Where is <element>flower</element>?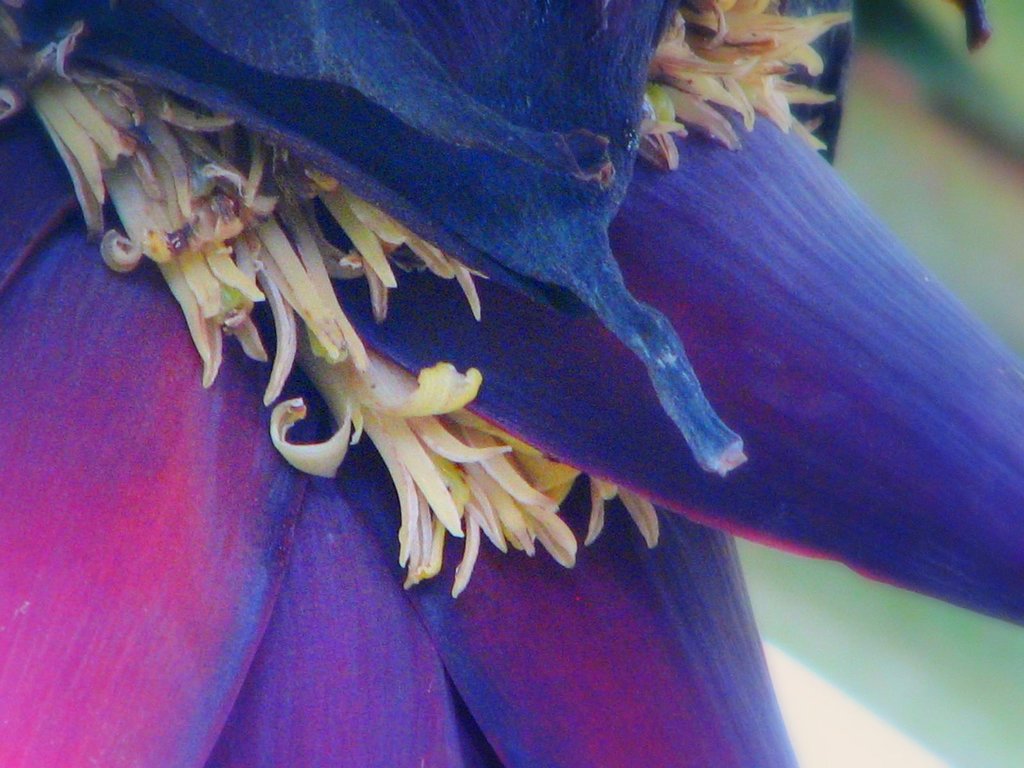
locate(47, 8, 1023, 689).
